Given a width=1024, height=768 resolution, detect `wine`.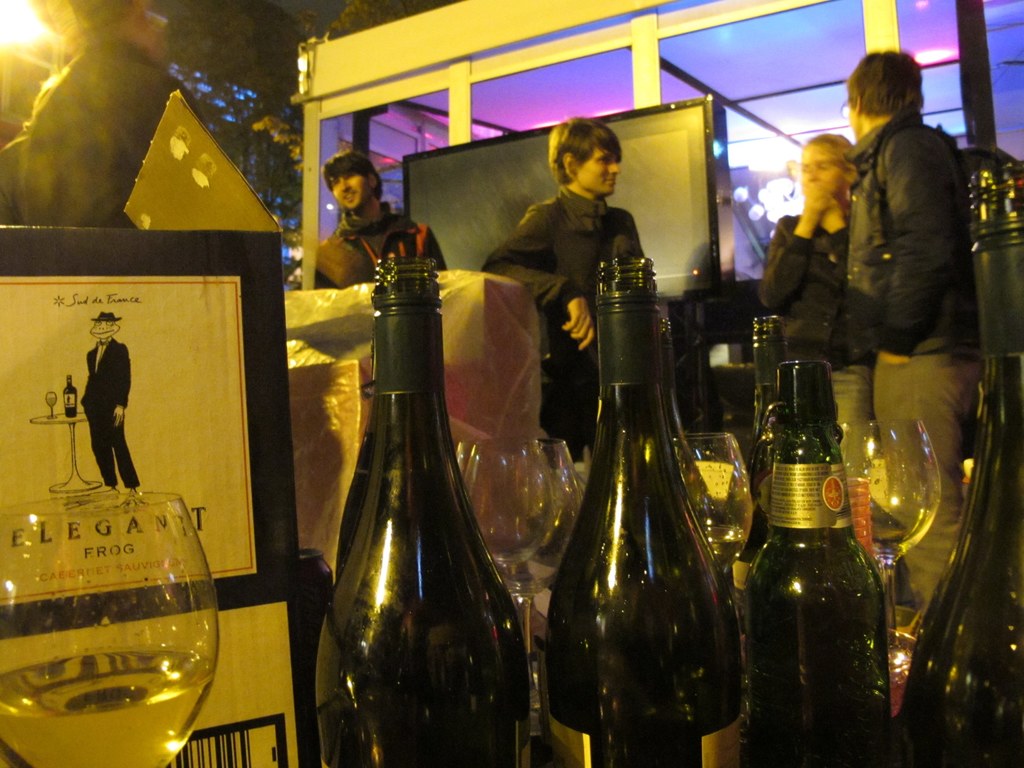
{"left": 50, "top": 396, "right": 59, "bottom": 404}.
